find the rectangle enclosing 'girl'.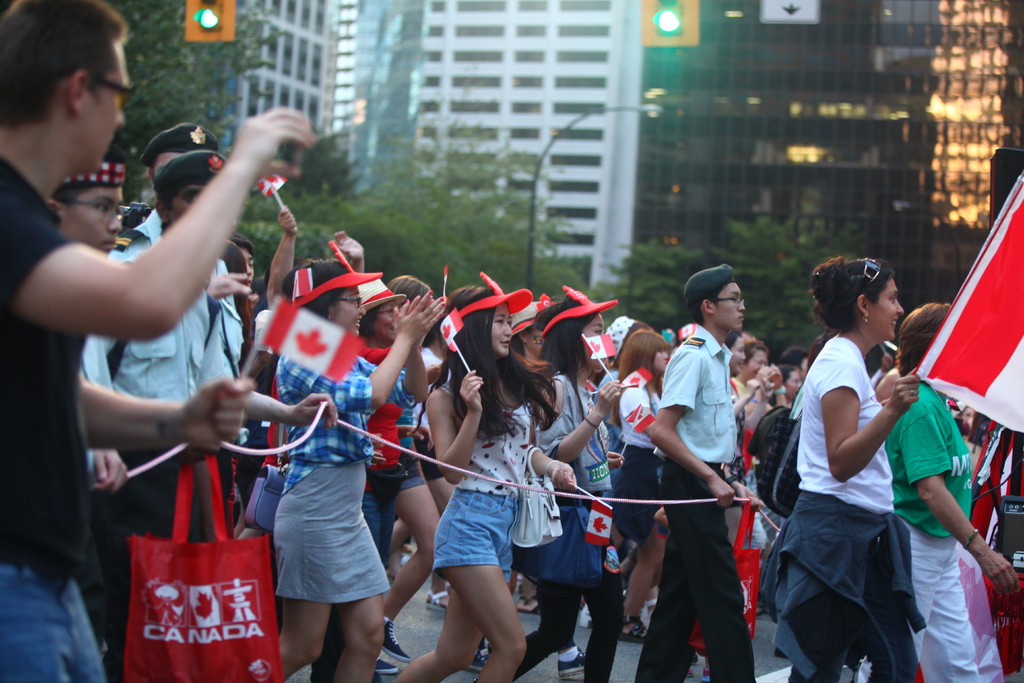
<box>529,286,618,670</box>.
